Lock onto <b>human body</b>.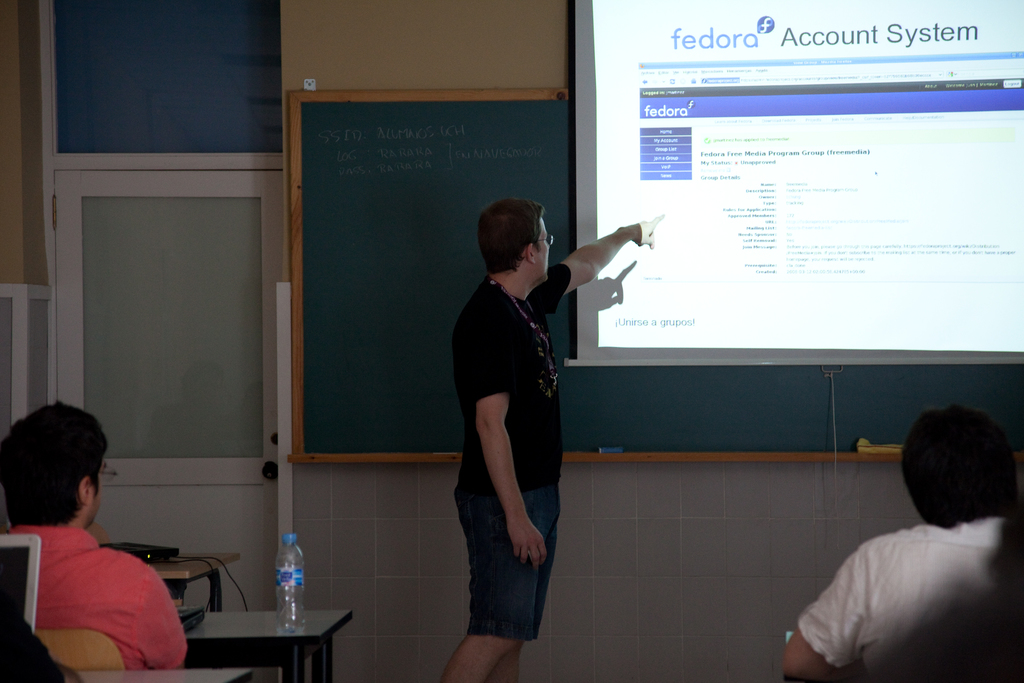
Locked: (438,161,566,682).
